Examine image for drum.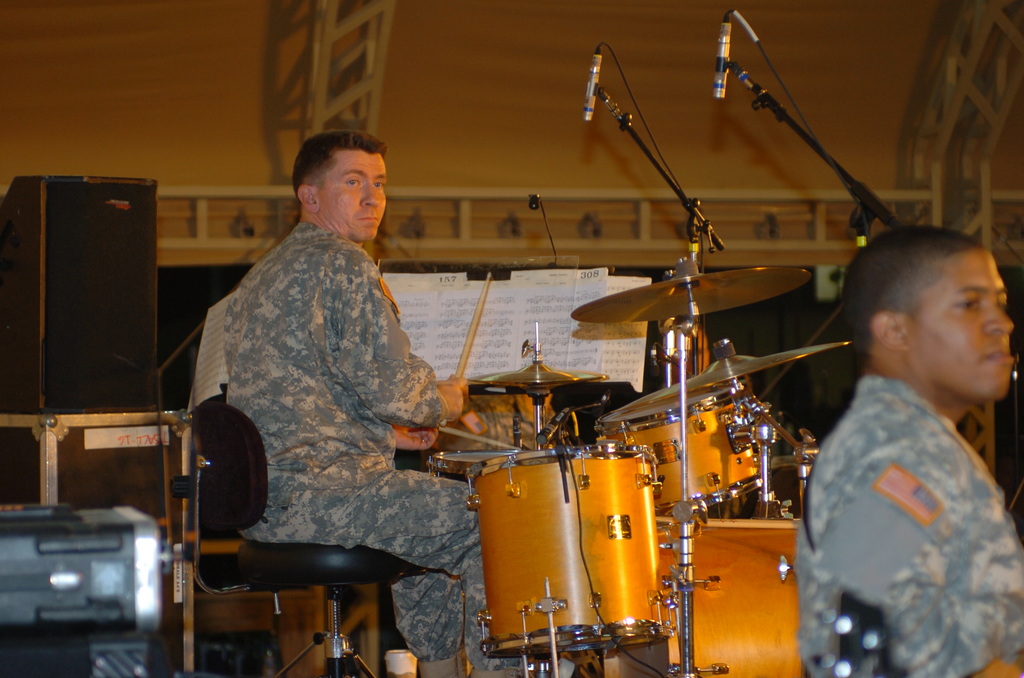
Examination result: x1=468 y1=443 x2=676 y2=658.
